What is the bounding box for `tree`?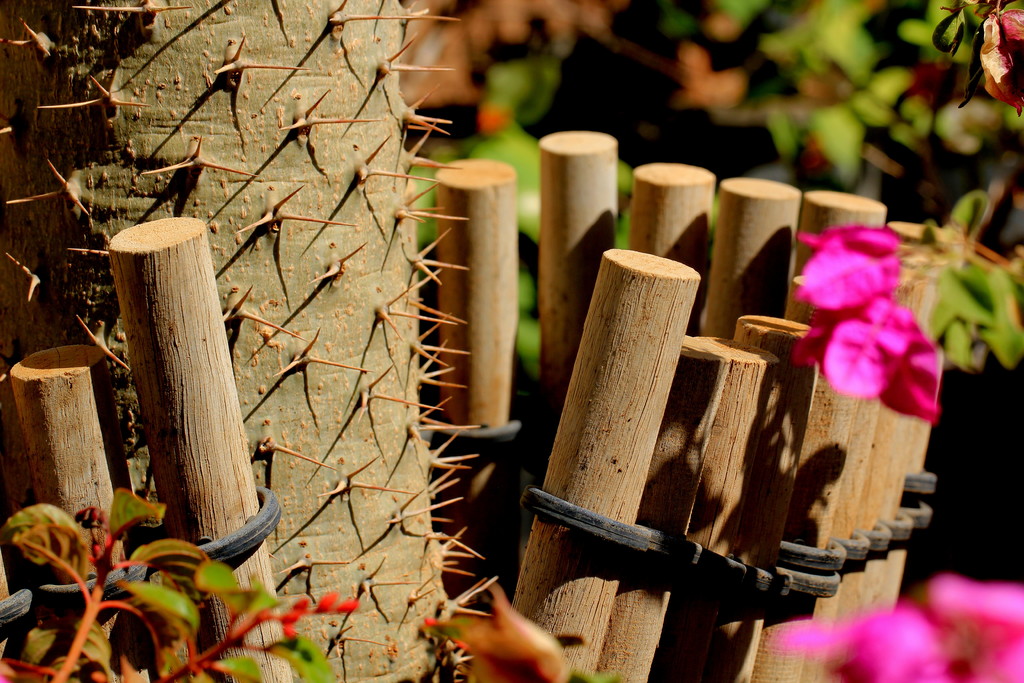
(left=0, top=0, right=468, bottom=682).
